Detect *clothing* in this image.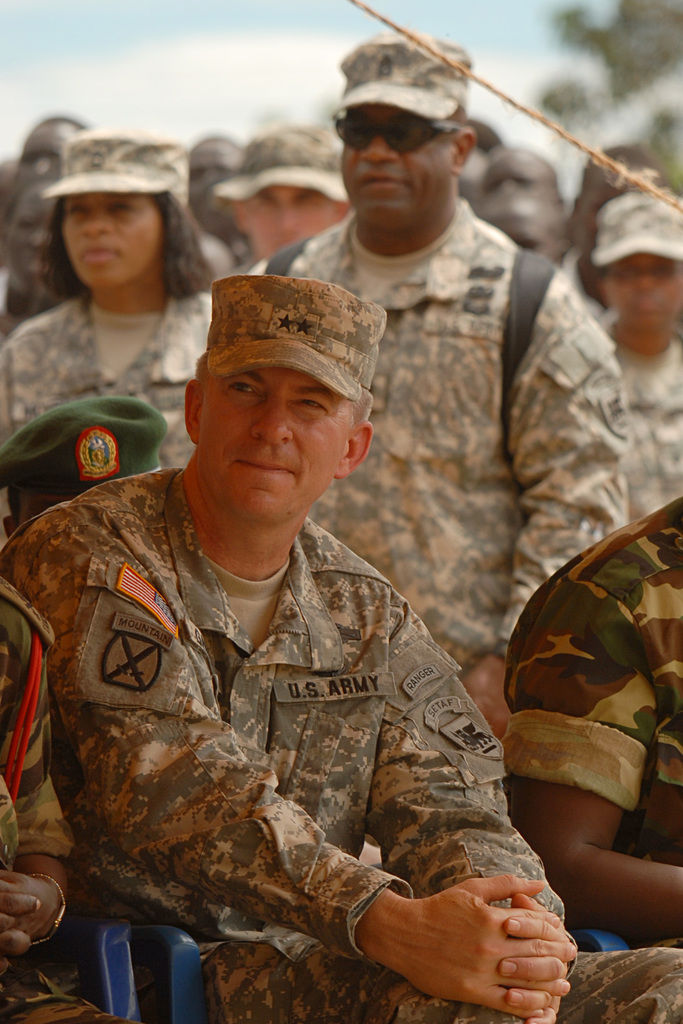
Detection: 0:468:682:1023.
